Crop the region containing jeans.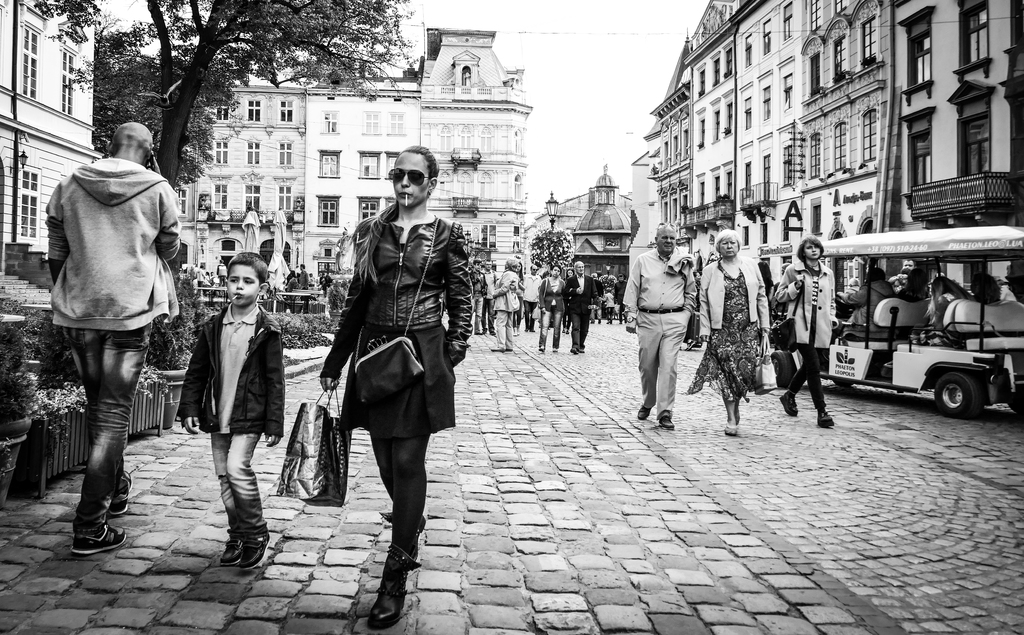
Crop region: [576,310,595,347].
